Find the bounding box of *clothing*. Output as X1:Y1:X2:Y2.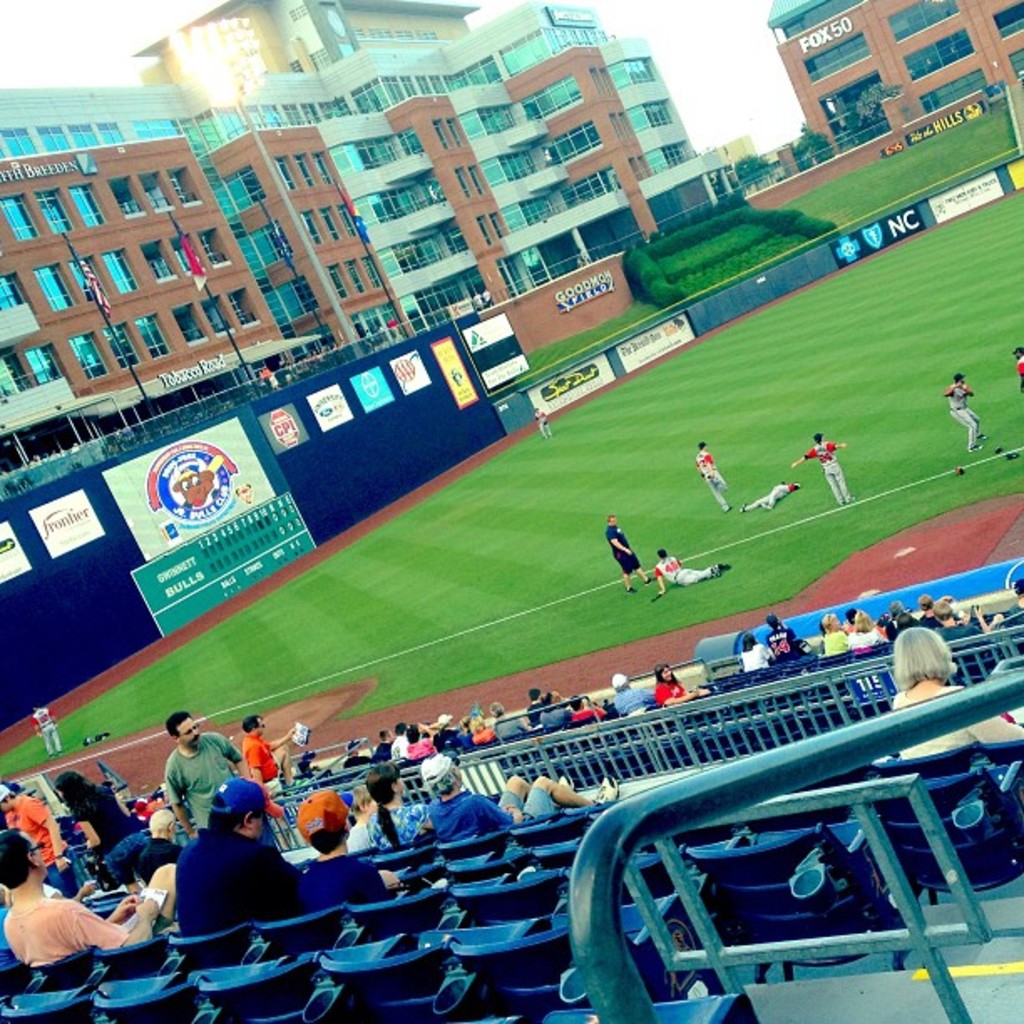
805:440:850:502.
